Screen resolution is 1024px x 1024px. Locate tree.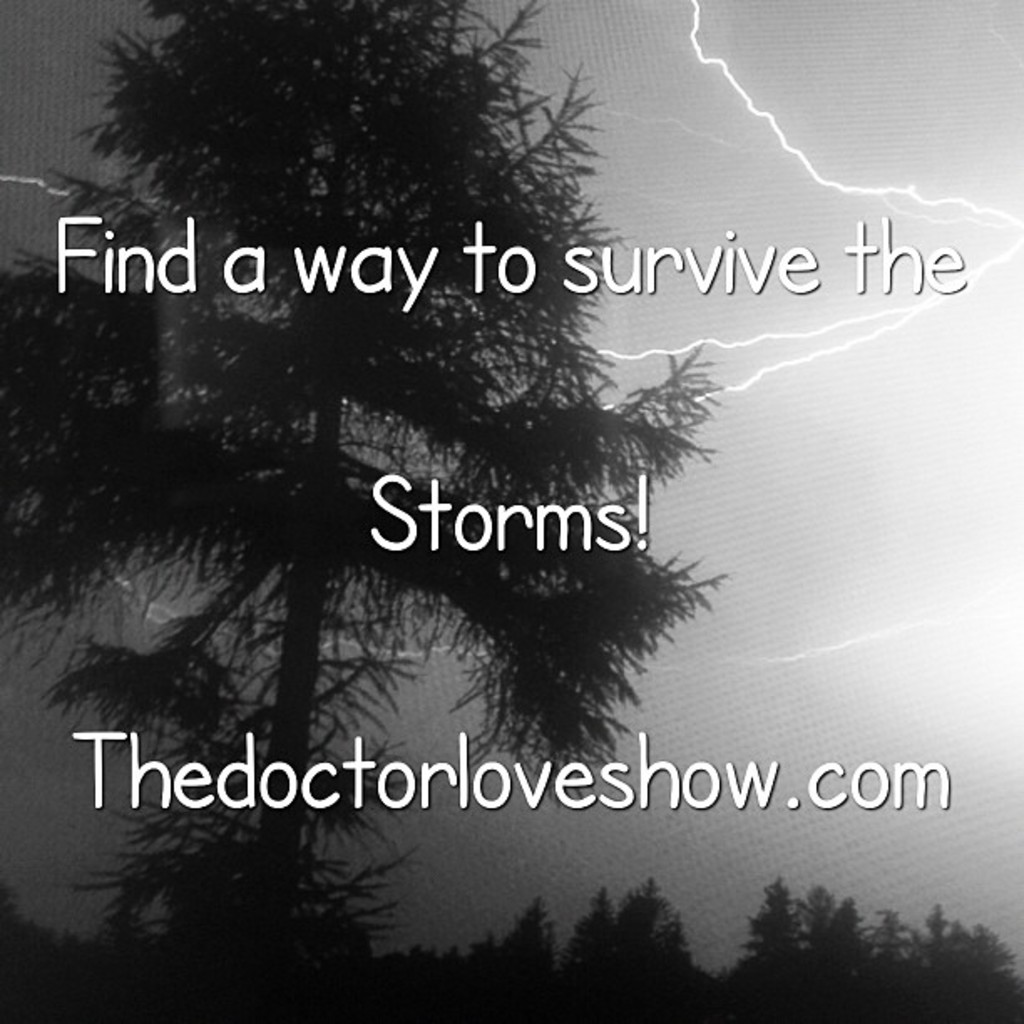
2, 49, 812, 863.
